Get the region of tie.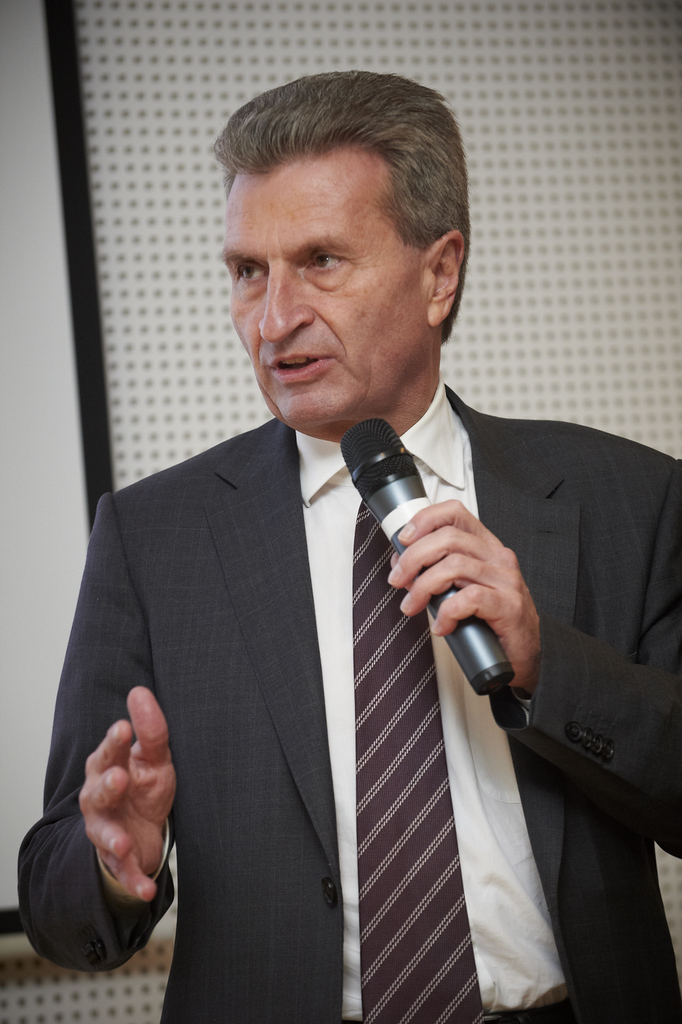
Rect(350, 500, 481, 1023).
